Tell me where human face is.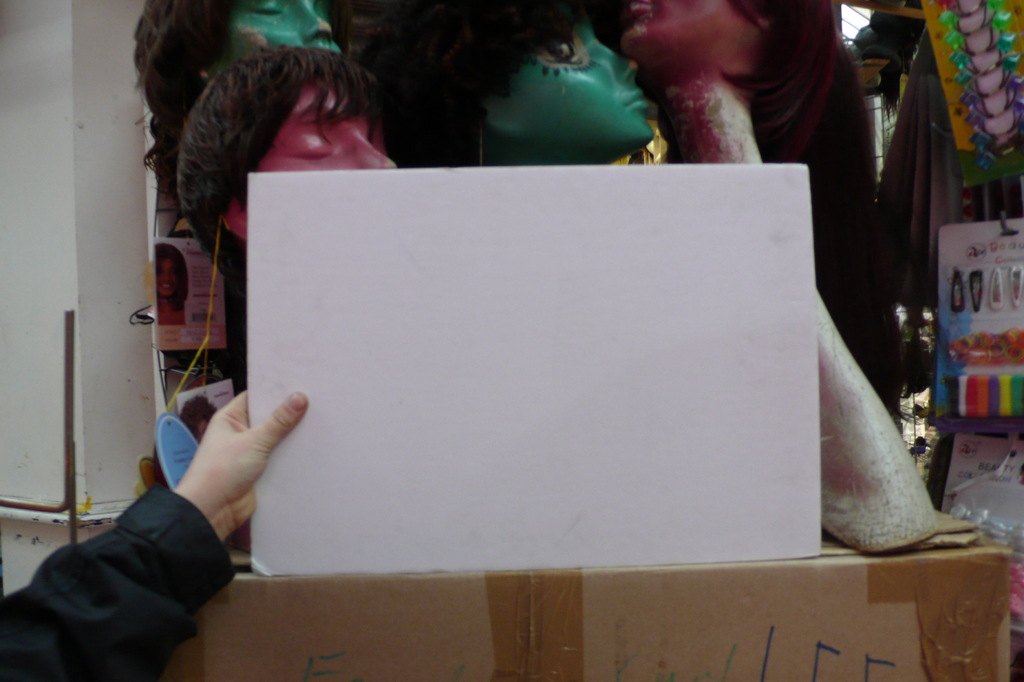
human face is at 220:0:346:54.
